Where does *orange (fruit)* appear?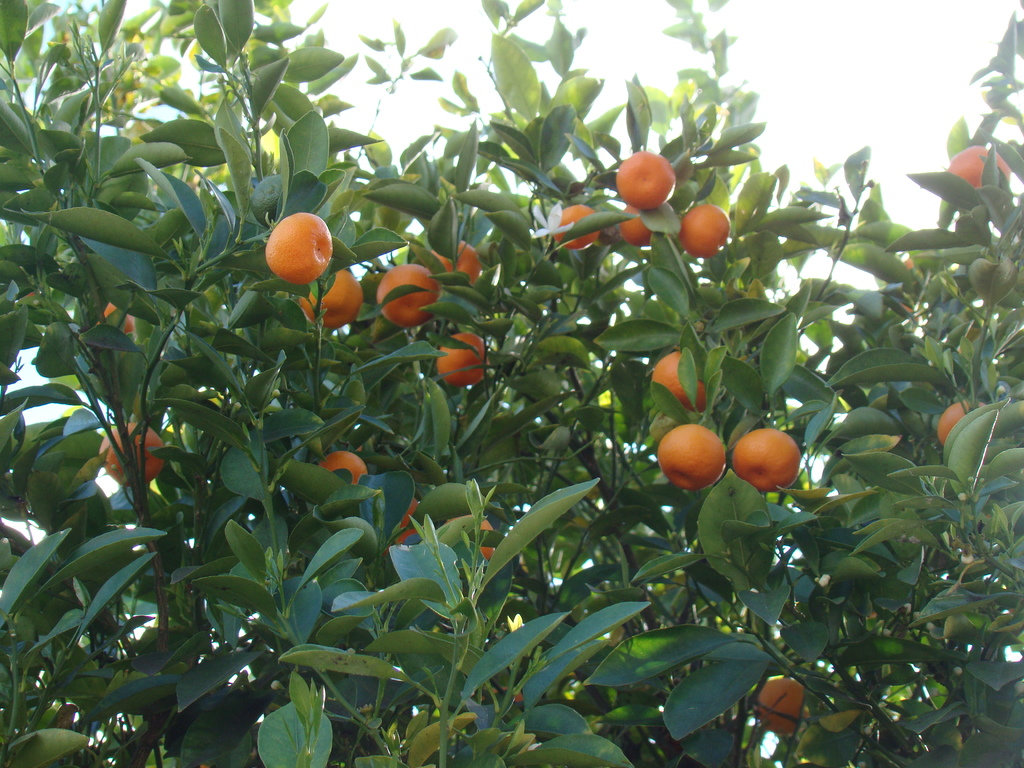
Appears at region(376, 256, 431, 319).
